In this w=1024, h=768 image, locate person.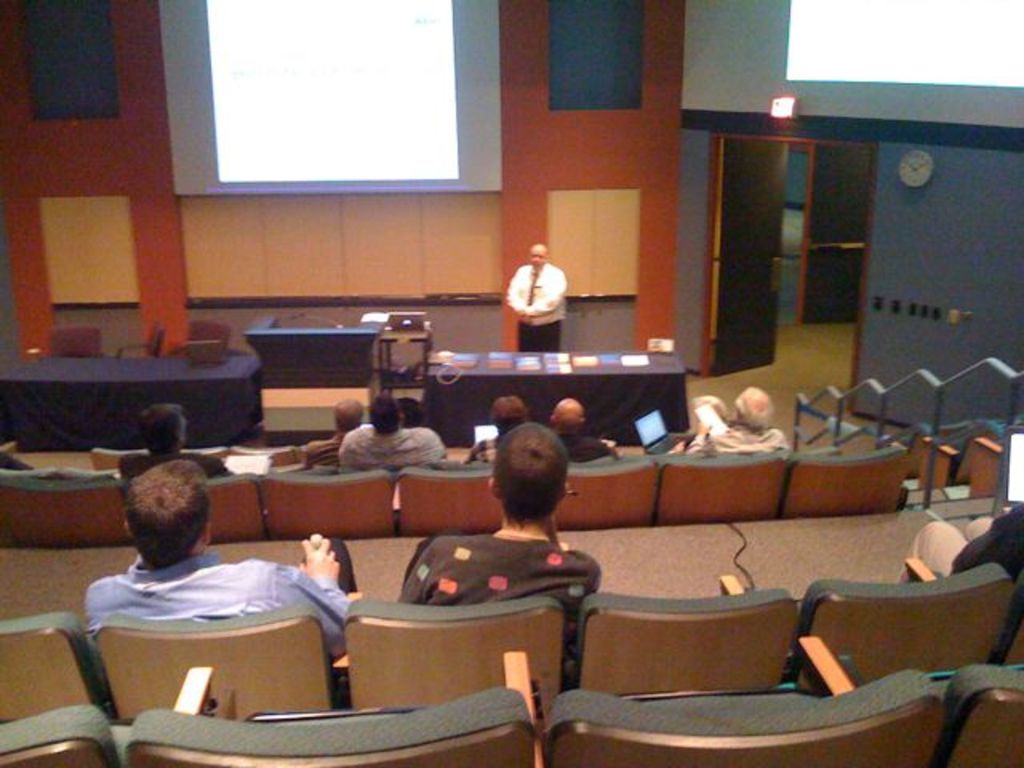
Bounding box: BBox(78, 456, 360, 666).
